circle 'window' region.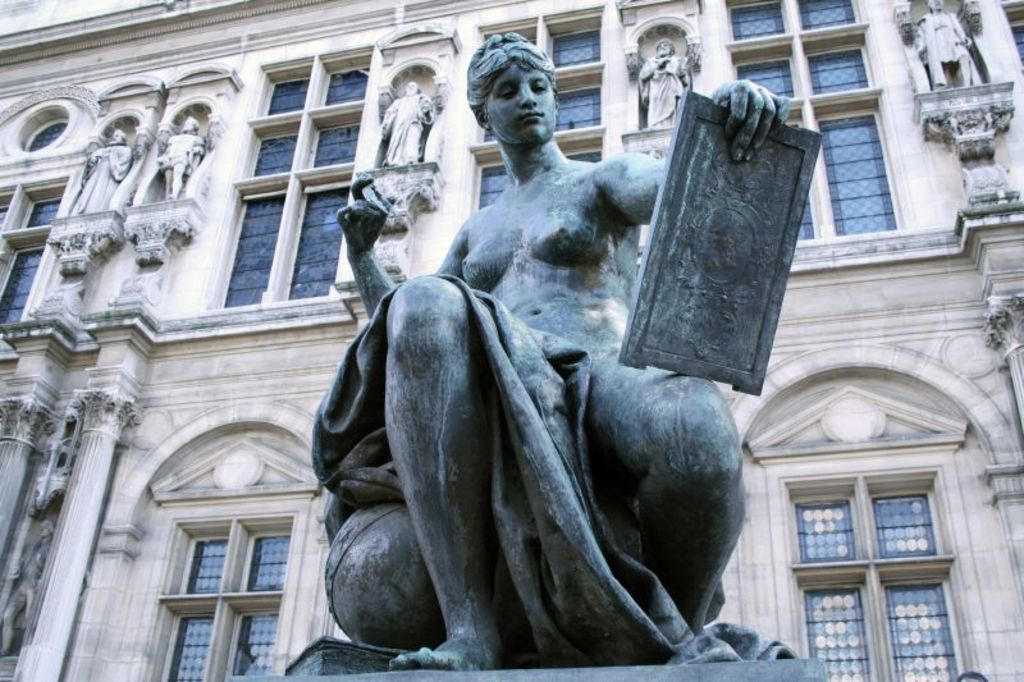
Region: <region>808, 41, 868, 96</region>.
